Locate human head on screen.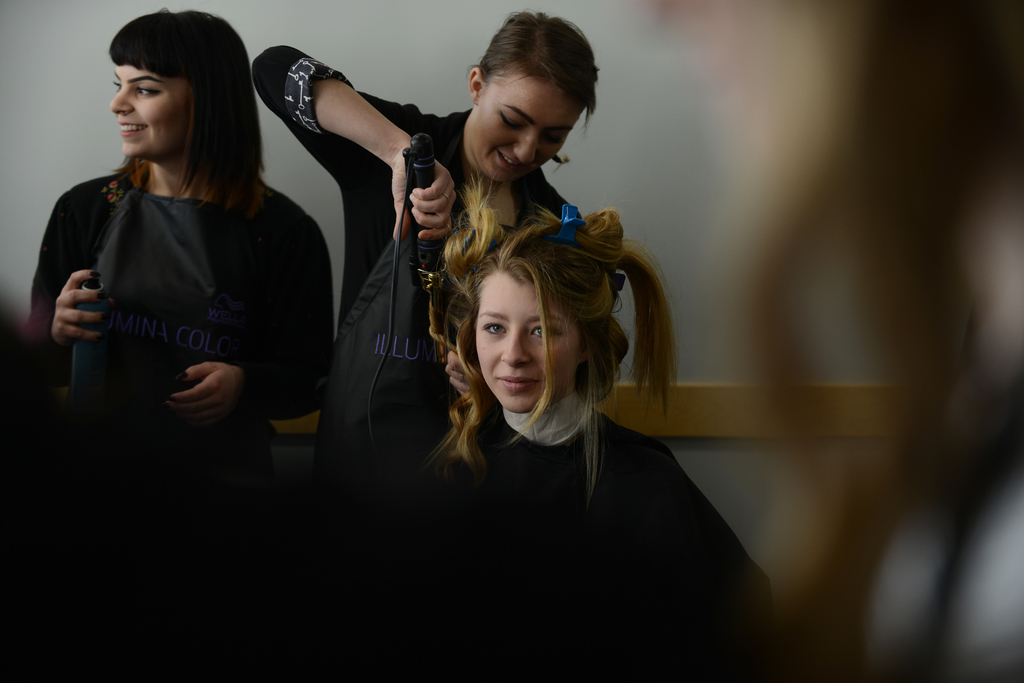
On screen at x1=104, y1=10, x2=257, y2=164.
